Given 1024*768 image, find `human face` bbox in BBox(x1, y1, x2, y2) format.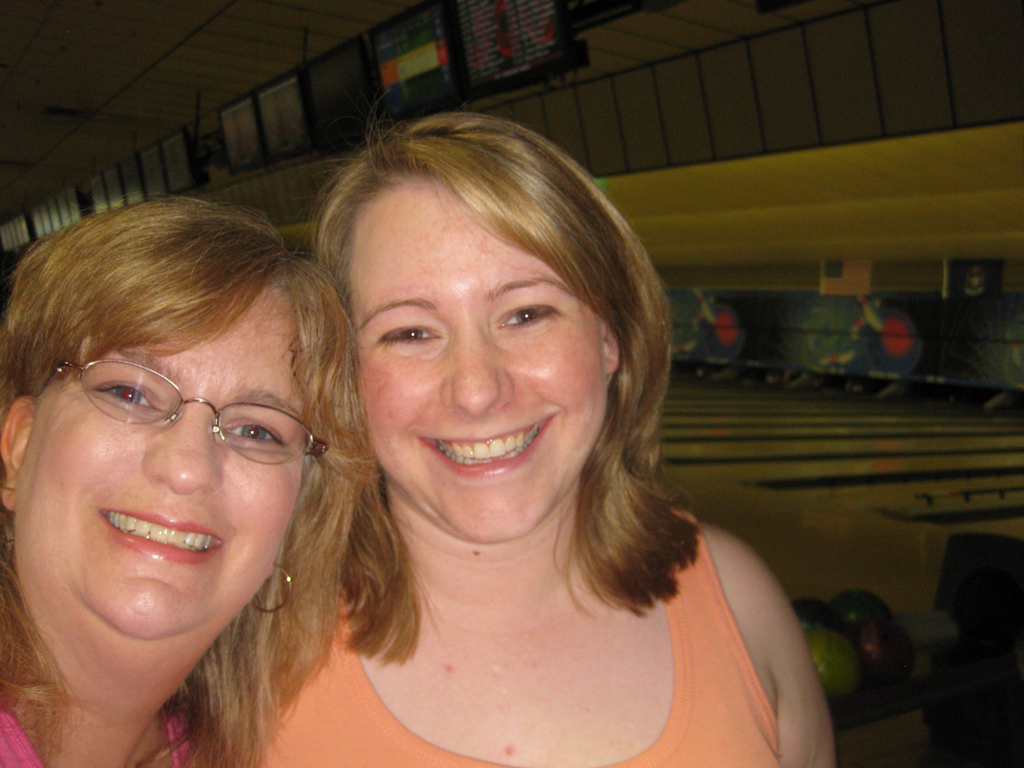
BBox(351, 172, 612, 541).
